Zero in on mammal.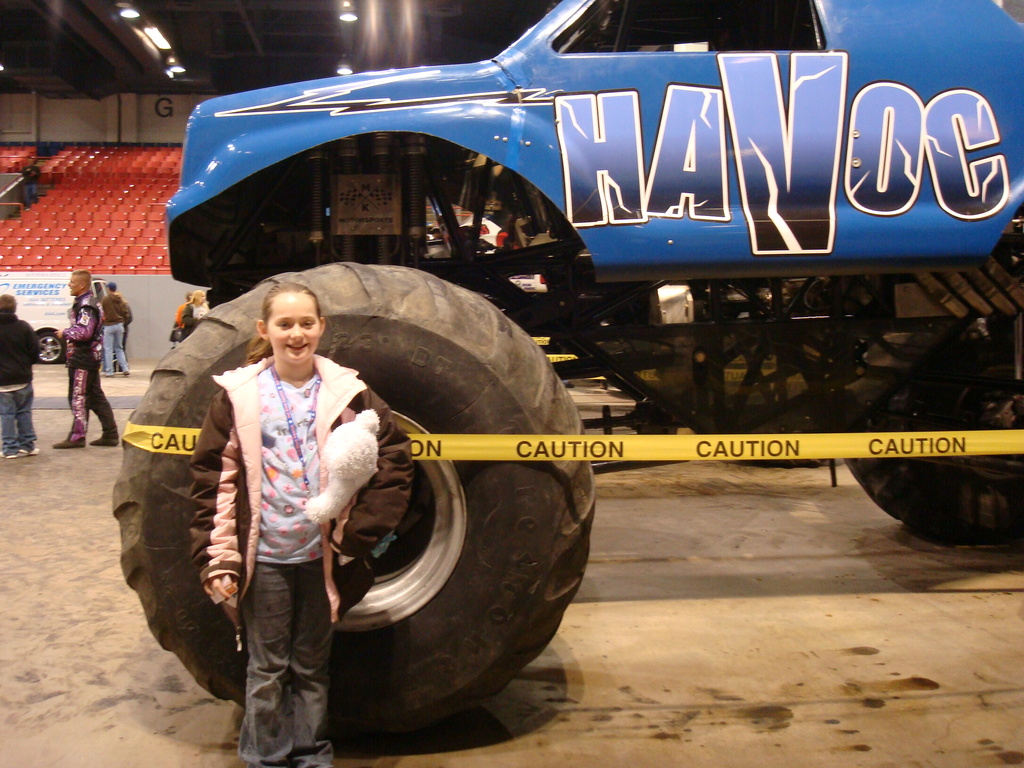
Zeroed in: (51,267,125,451).
